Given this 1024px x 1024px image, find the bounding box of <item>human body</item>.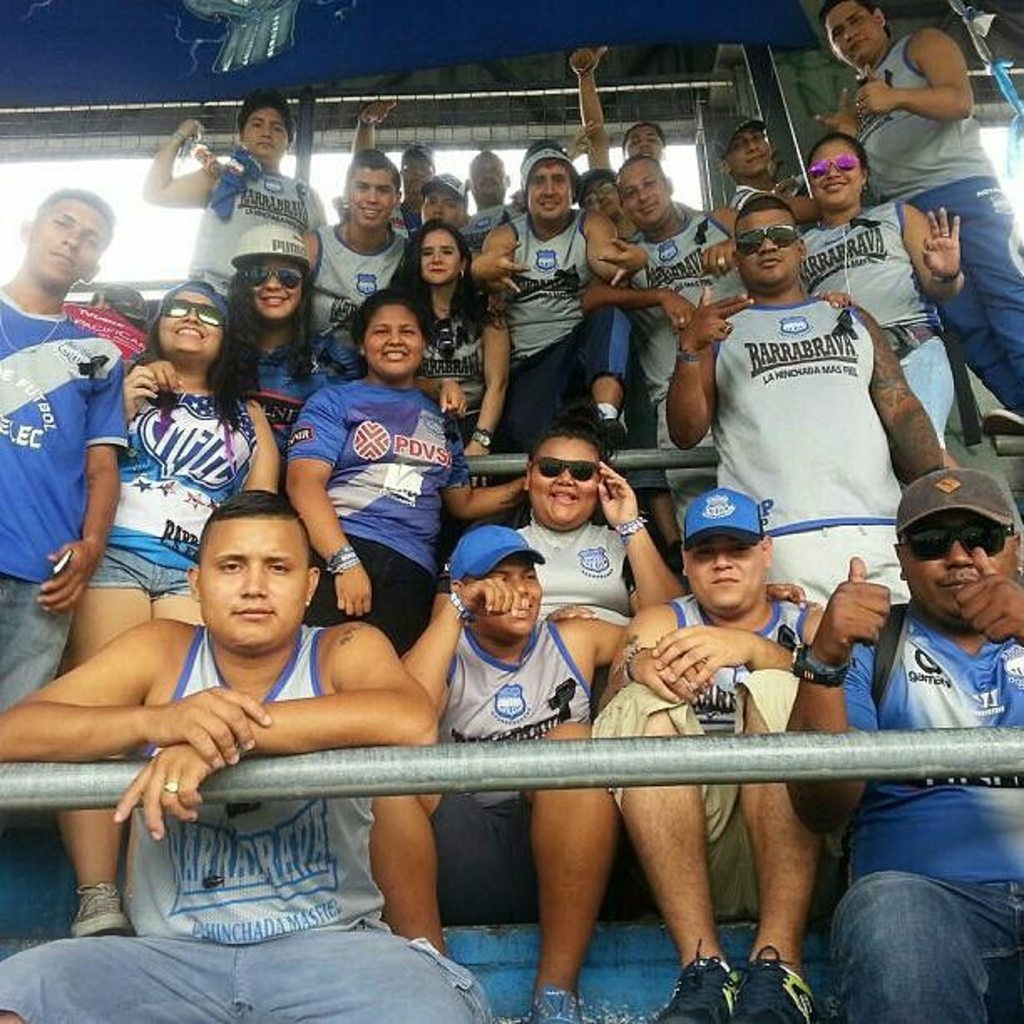
x1=0 y1=492 x2=495 y2=1022.
